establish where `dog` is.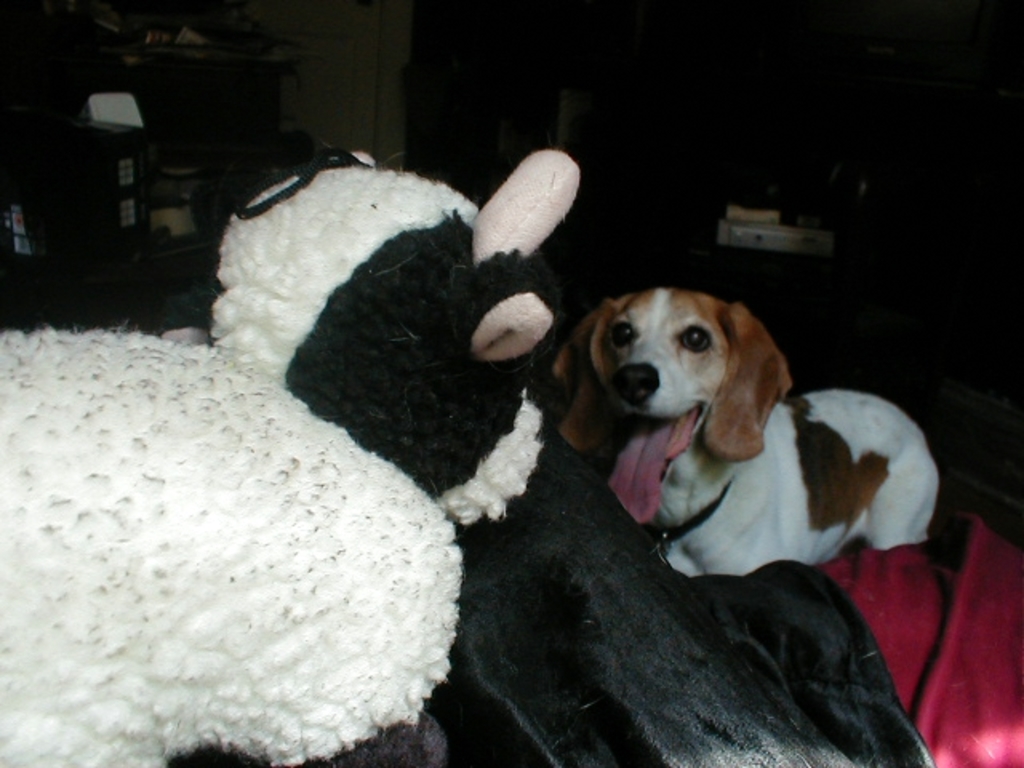
Established at select_region(550, 286, 944, 574).
